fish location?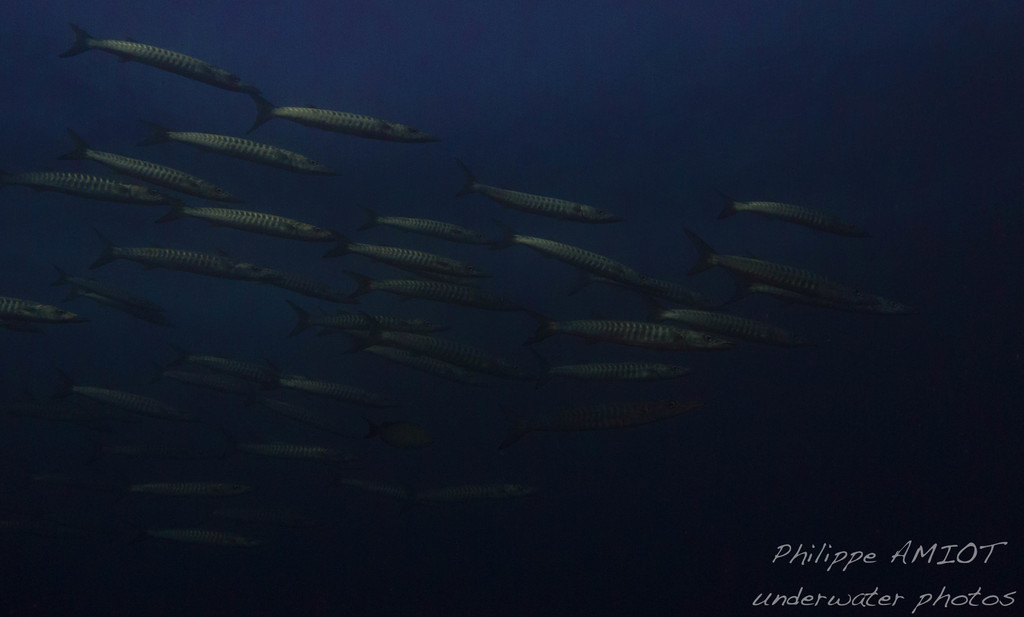
Rect(1, 284, 84, 325)
